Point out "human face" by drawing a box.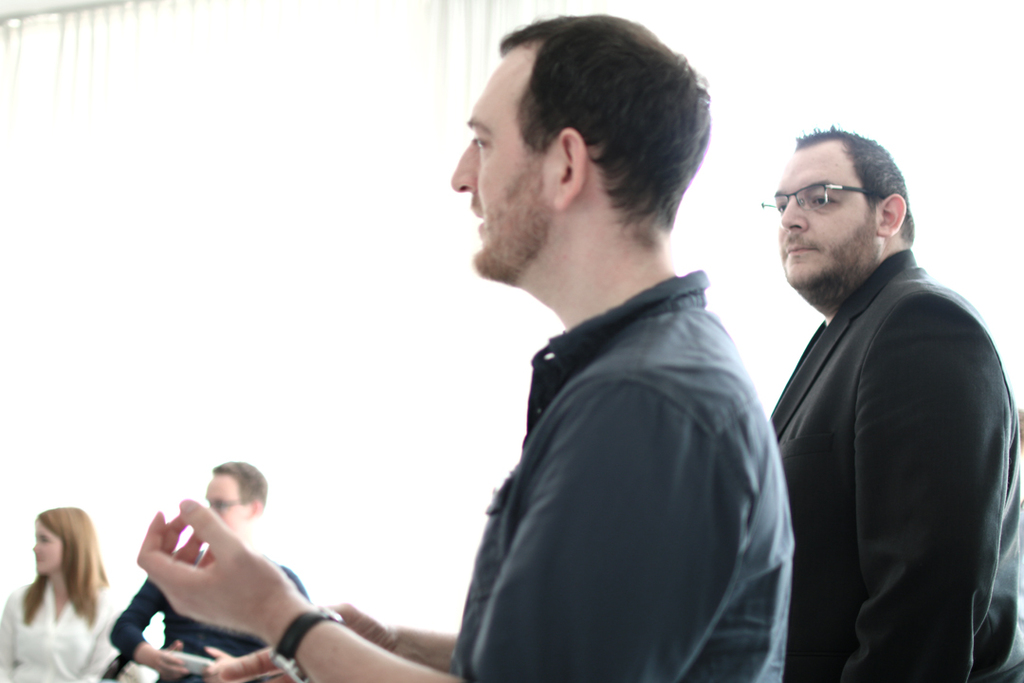
box(206, 473, 246, 528).
